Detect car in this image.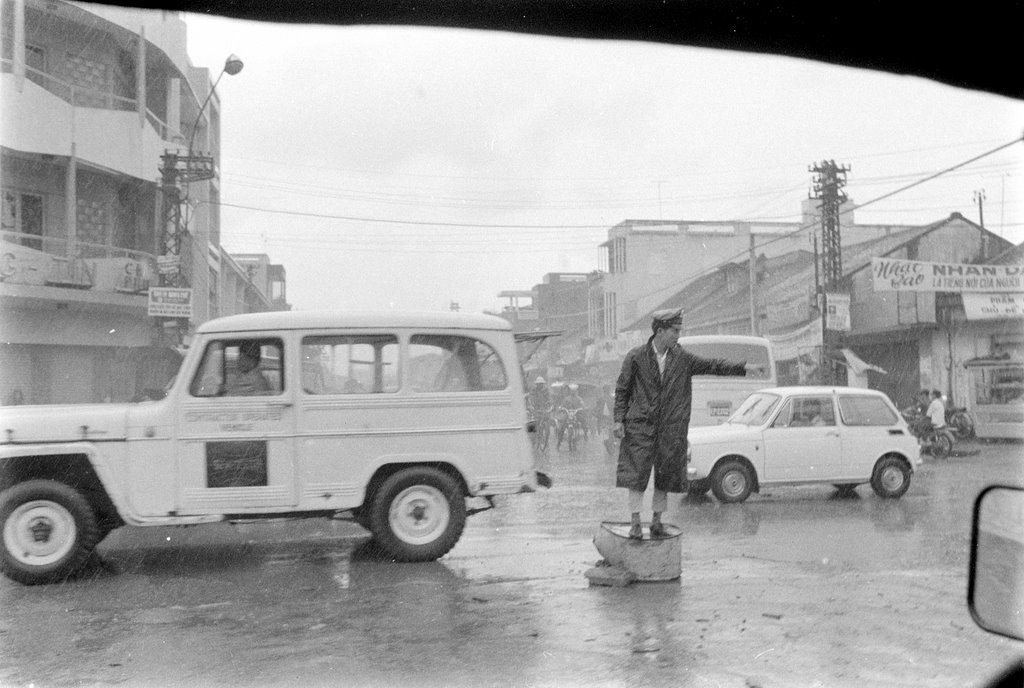
Detection: box(684, 389, 921, 504).
